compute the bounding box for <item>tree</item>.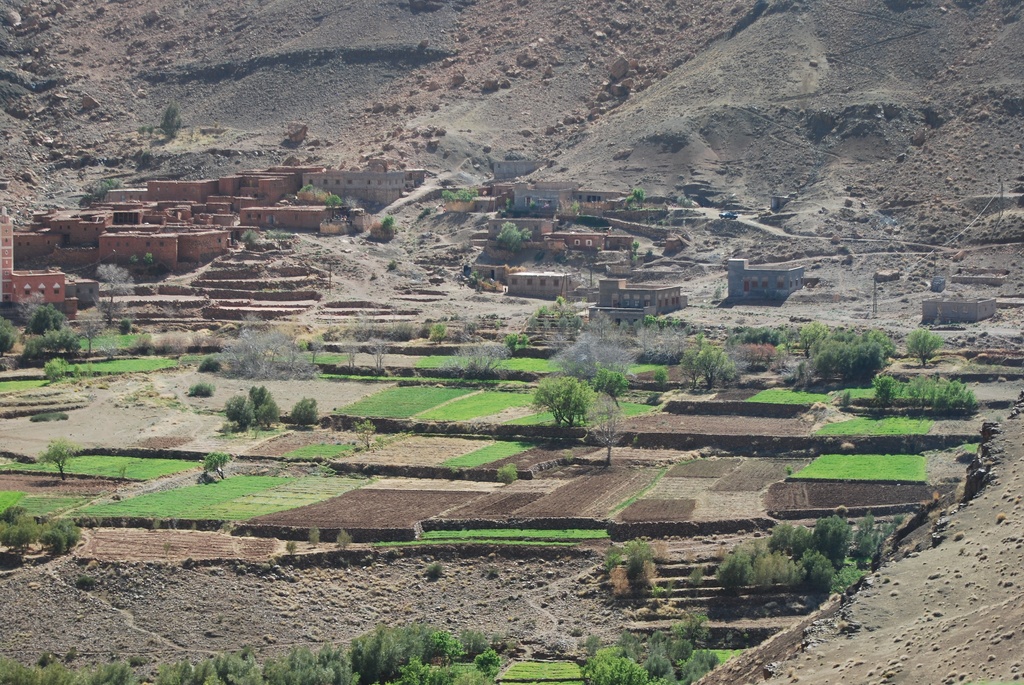
bbox(120, 316, 139, 336).
